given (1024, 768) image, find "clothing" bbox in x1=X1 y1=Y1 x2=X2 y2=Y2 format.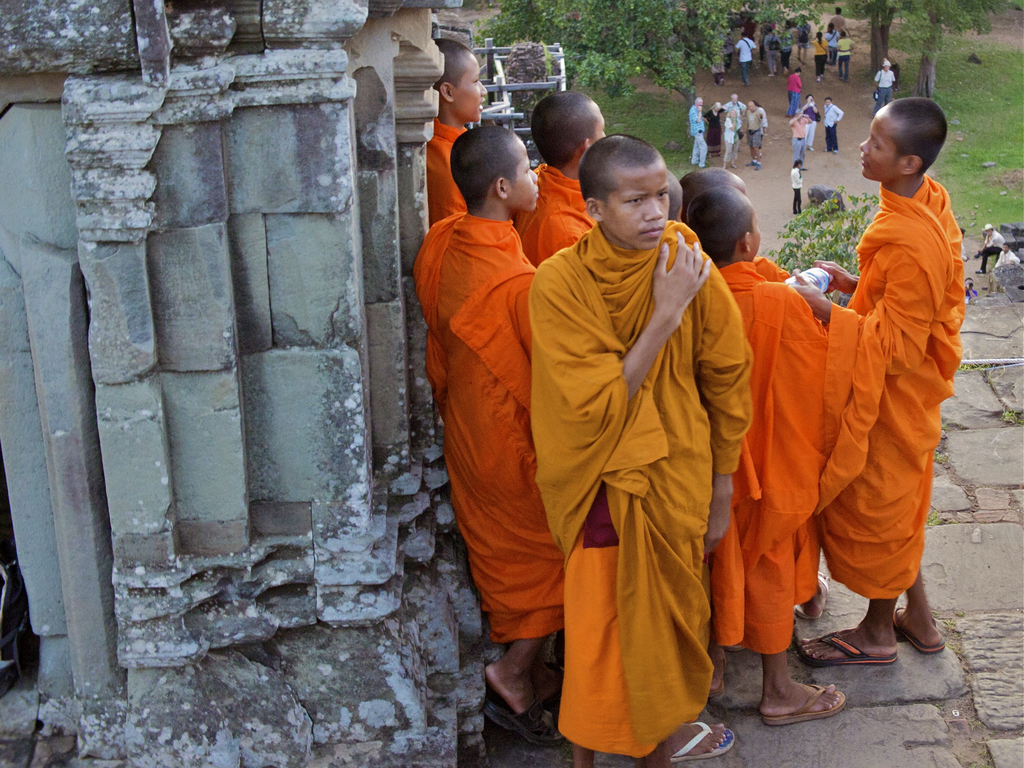
x1=726 y1=122 x2=744 y2=159.
